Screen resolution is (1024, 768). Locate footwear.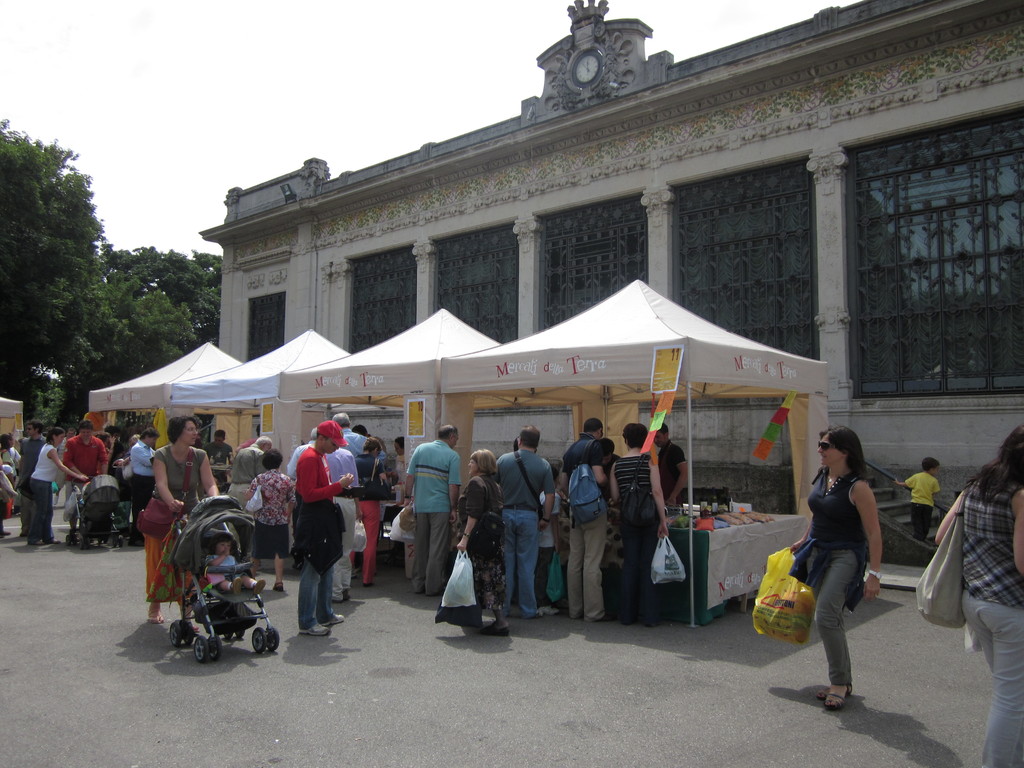
box(365, 582, 374, 586).
